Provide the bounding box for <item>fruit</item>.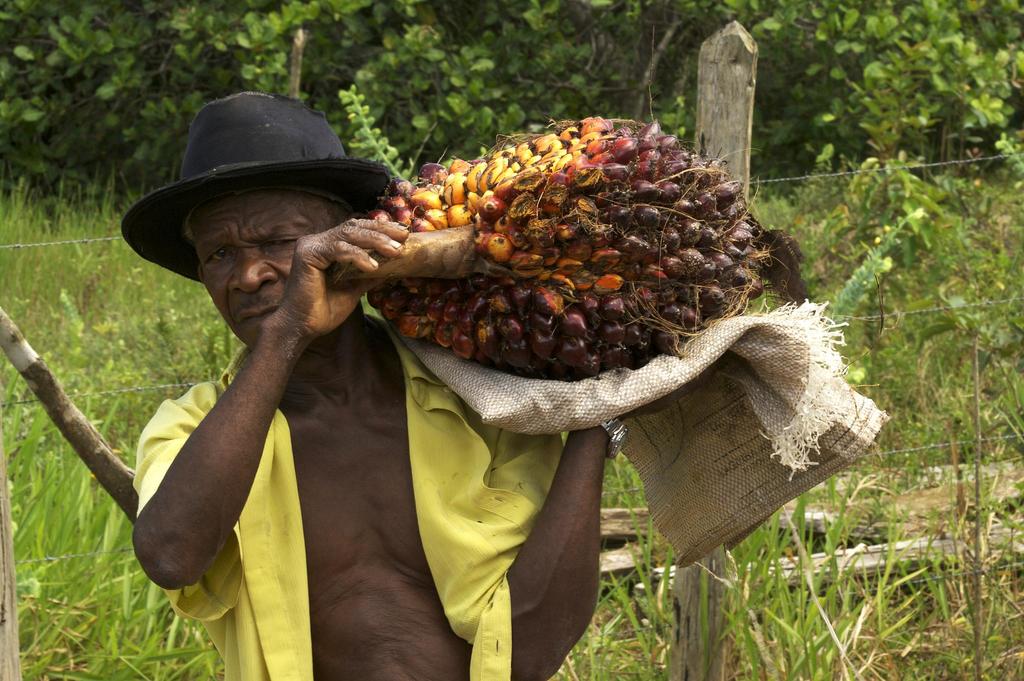
(x1=336, y1=152, x2=772, y2=398).
